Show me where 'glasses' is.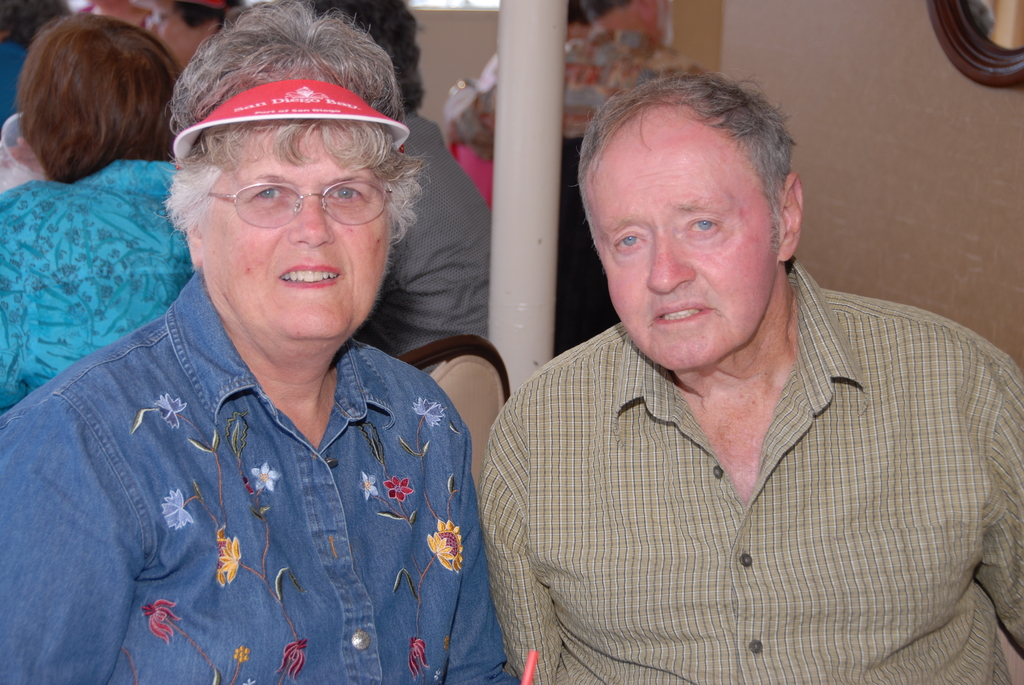
'glasses' is at (x1=184, y1=159, x2=396, y2=233).
